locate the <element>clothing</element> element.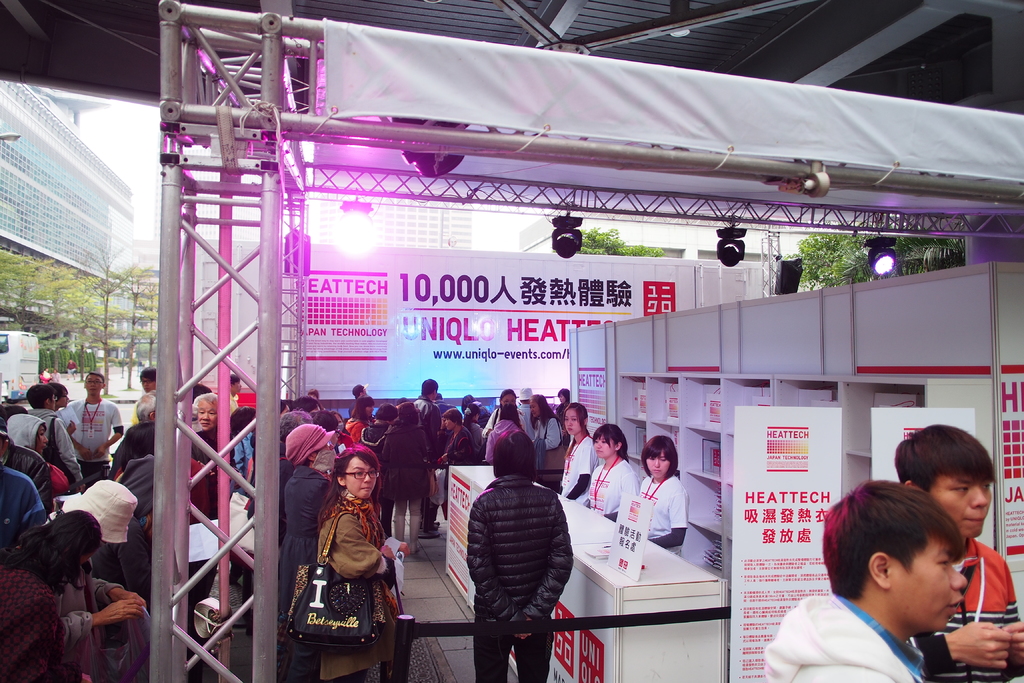
Element bbox: [left=54, top=478, right=137, bottom=545].
